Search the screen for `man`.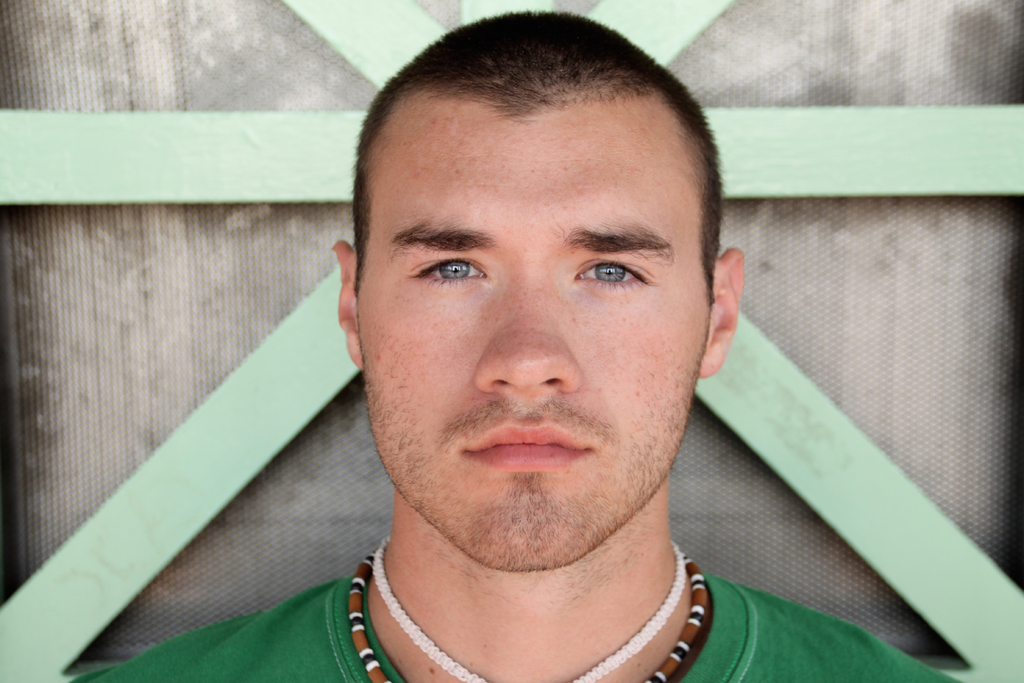
Found at l=116, t=31, r=944, b=682.
